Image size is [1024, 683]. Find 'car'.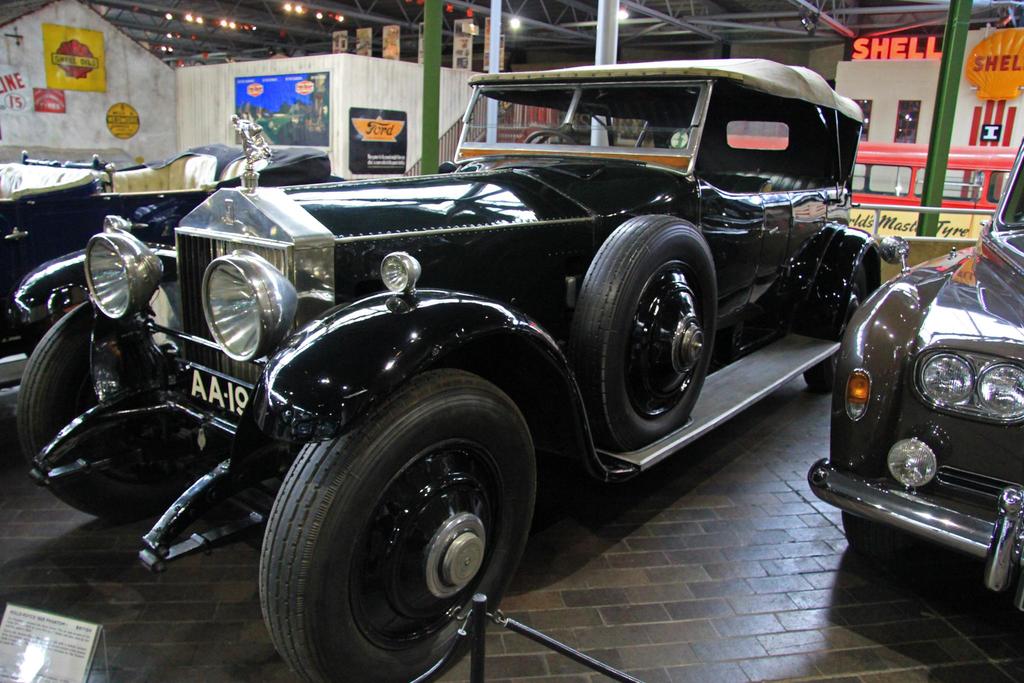
l=17, t=59, r=883, b=682.
